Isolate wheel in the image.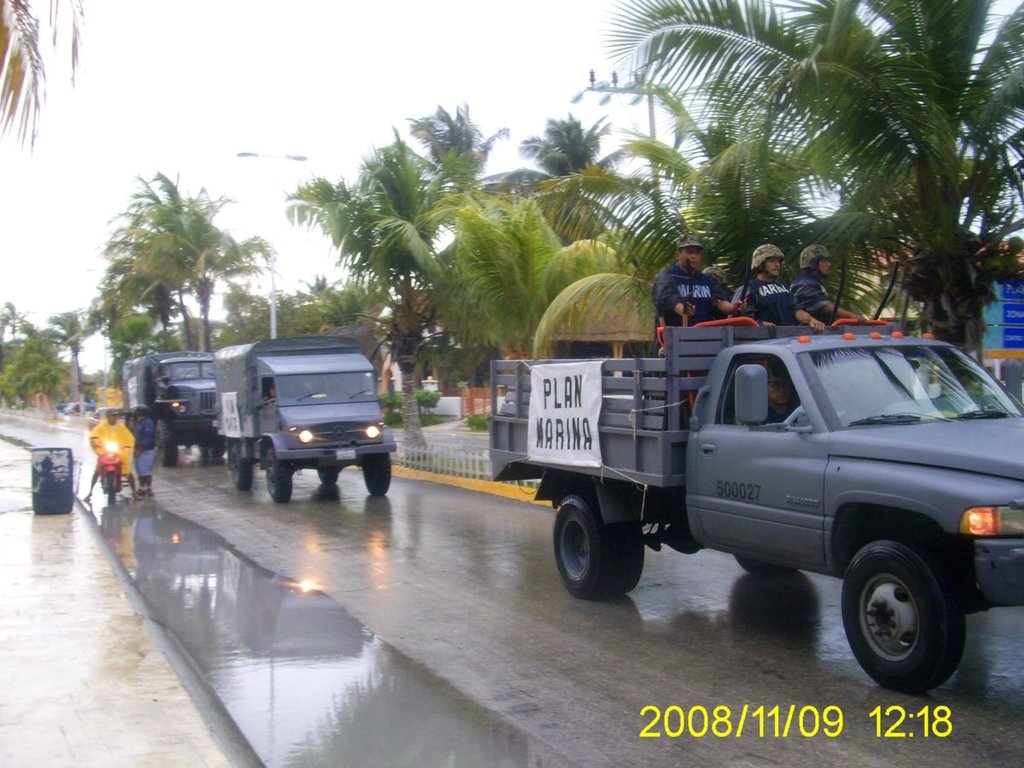
Isolated region: 267,450,294,500.
